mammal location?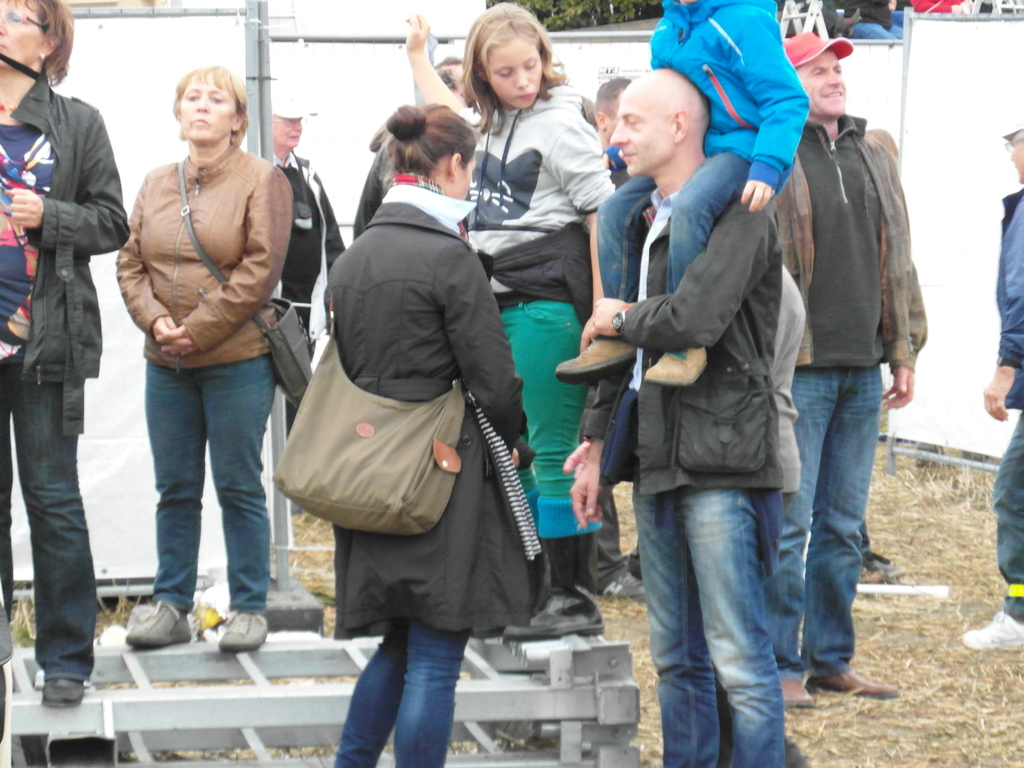
bbox=(848, 0, 910, 32)
